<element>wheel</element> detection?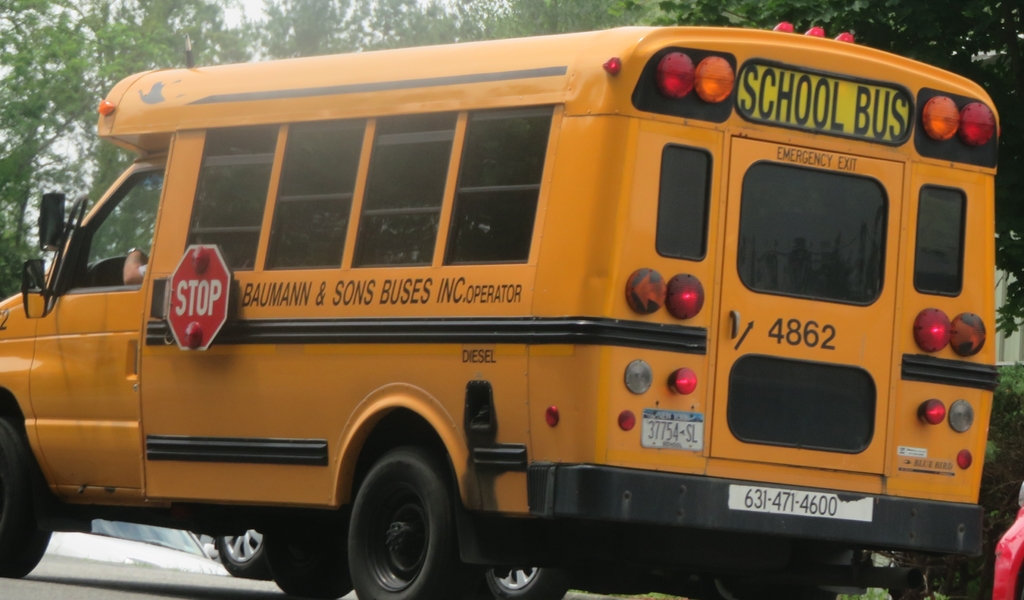
detection(266, 520, 351, 599)
